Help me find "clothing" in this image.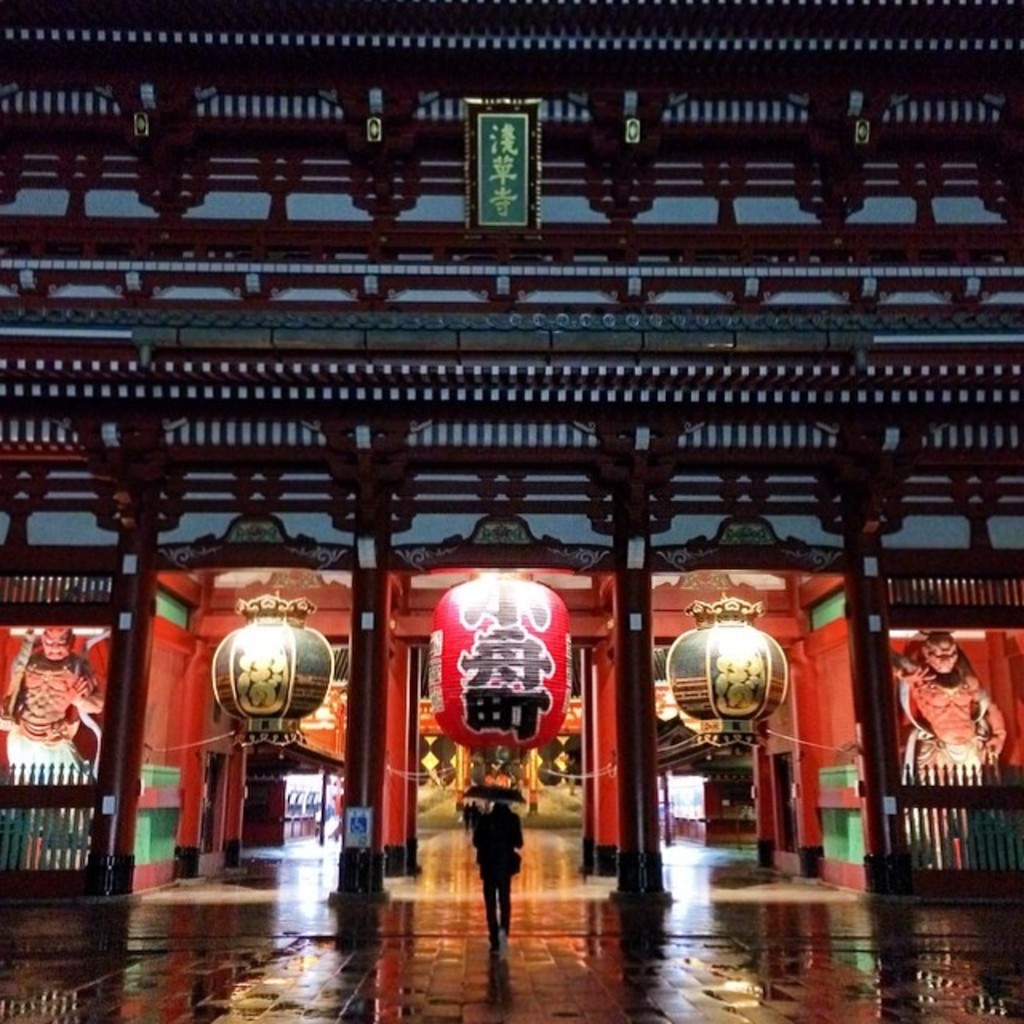
Found it: [left=472, top=811, right=520, bottom=925].
